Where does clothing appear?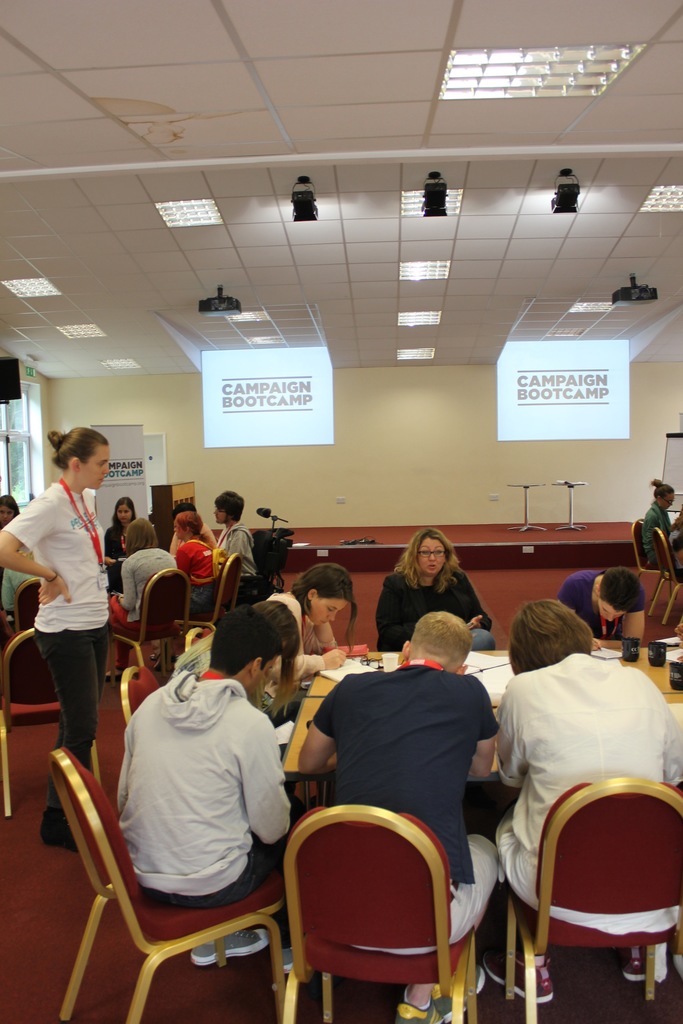
Appears at (x1=640, y1=495, x2=668, y2=572).
